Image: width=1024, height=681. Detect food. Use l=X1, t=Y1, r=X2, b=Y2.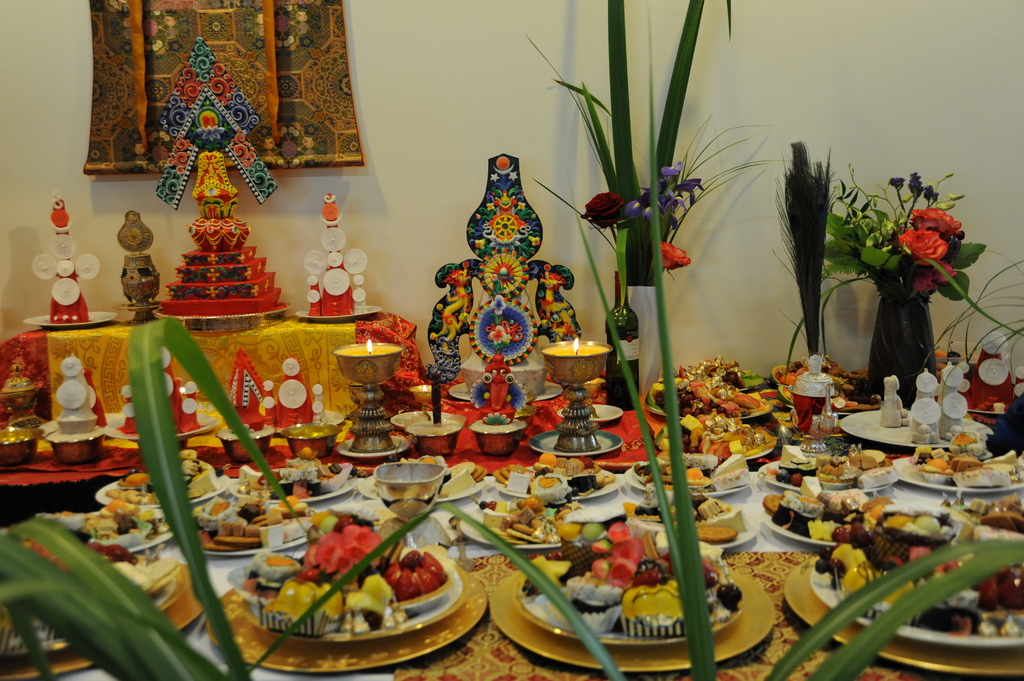
l=499, t=483, r=576, b=543.
